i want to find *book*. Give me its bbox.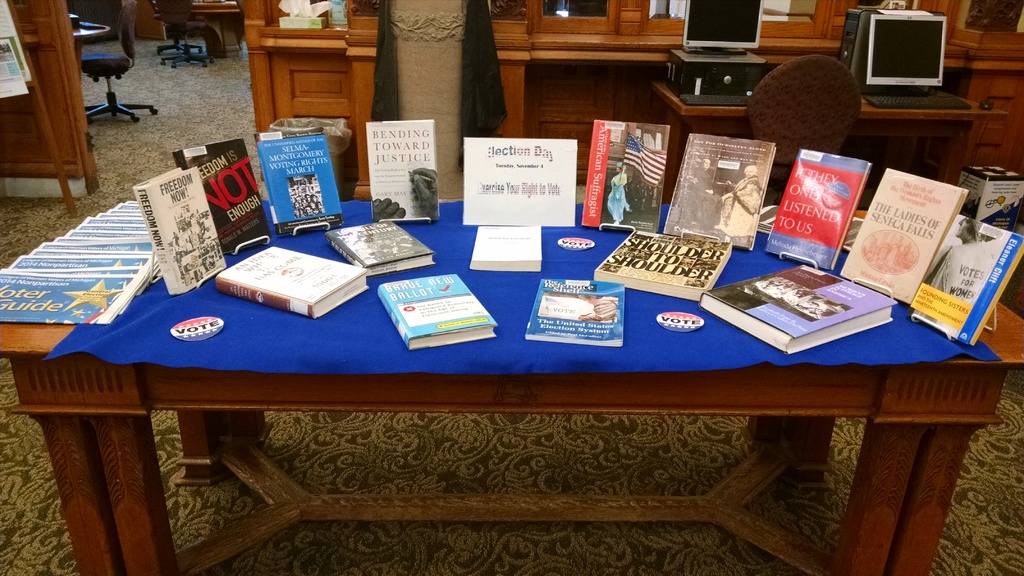
x1=376 y1=272 x2=499 y2=351.
